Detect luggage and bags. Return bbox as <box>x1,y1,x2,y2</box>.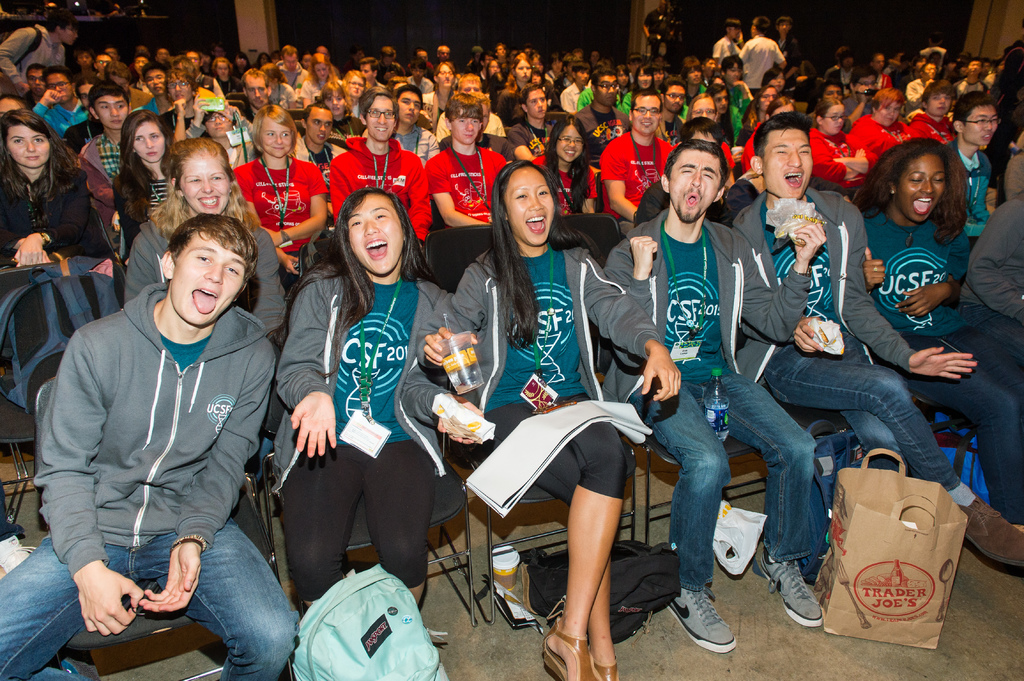
<box>808,422,873,582</box>.
